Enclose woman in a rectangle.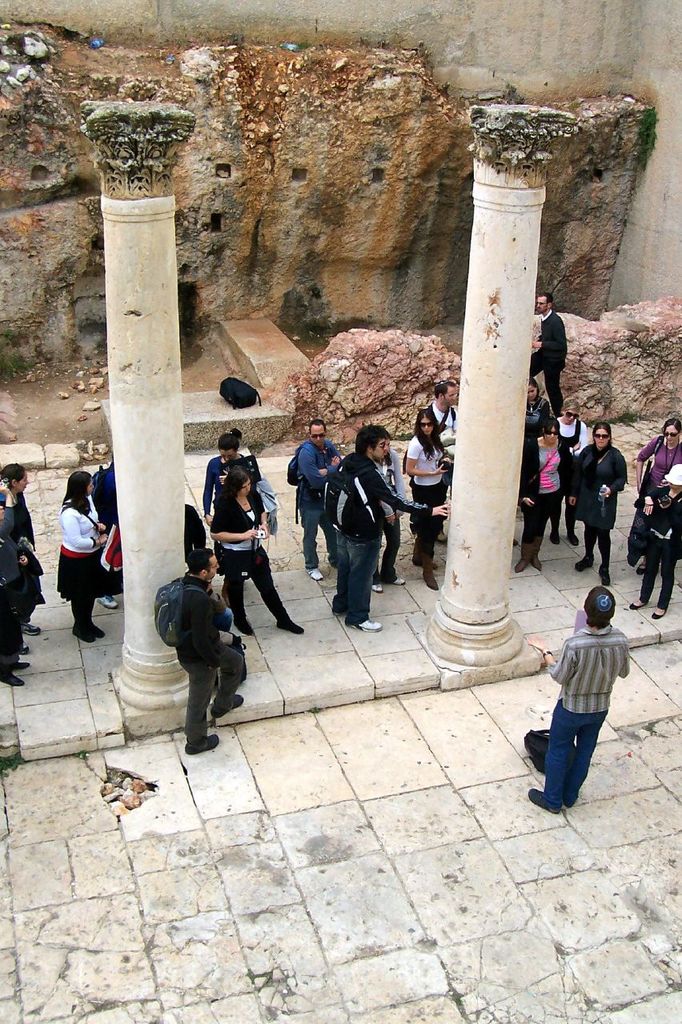
(x1=0, y1=464, x2=48, y2=650).
